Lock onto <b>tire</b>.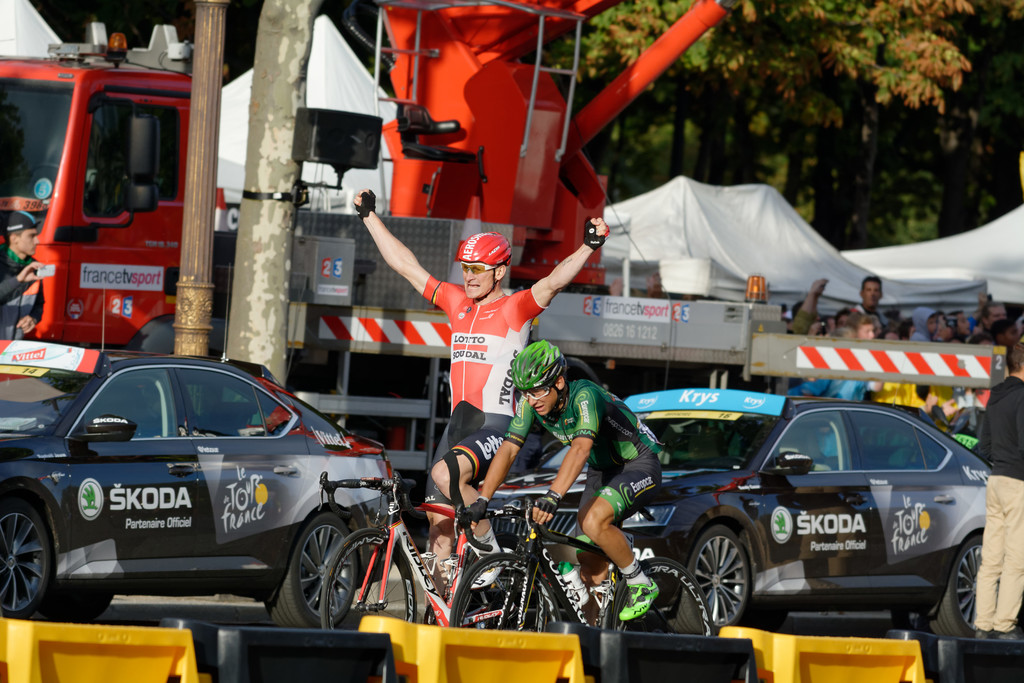
Locked: {"left": 602, "top": 557, "right": 719, "bottom": 641}.
